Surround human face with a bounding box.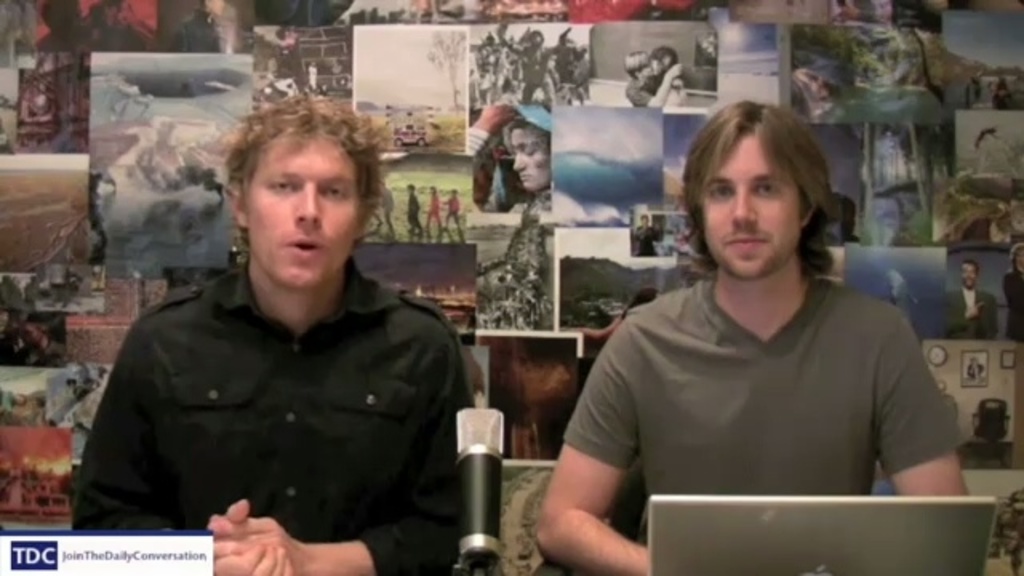
<box>510,126,547,190</box>.
